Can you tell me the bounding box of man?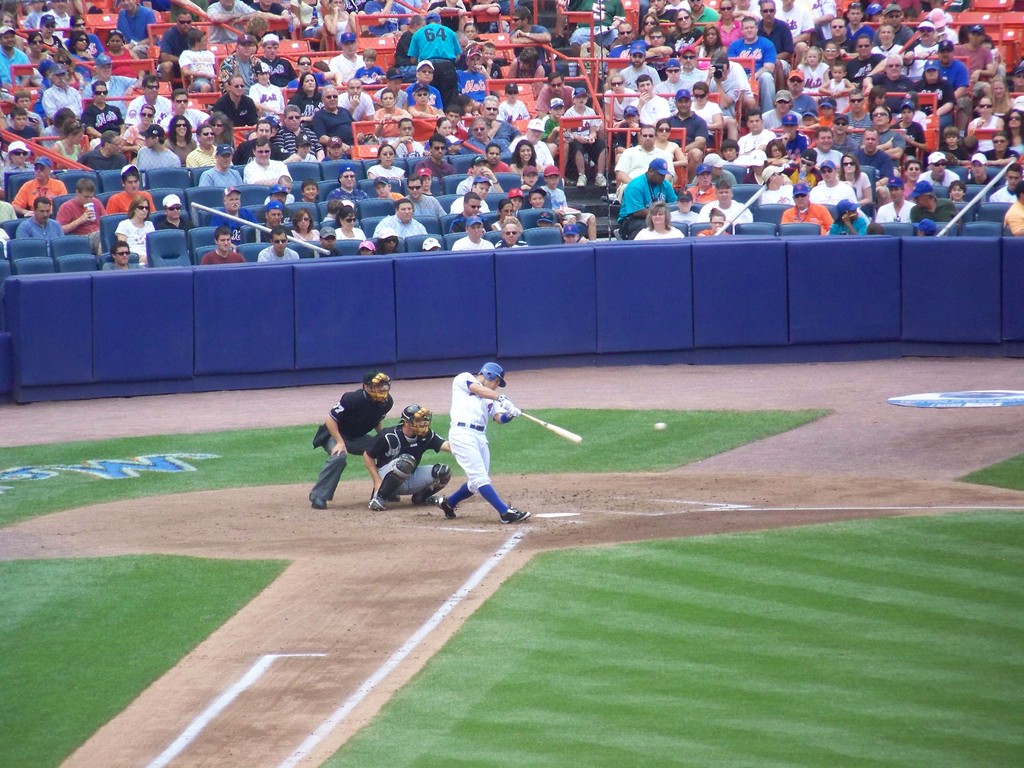
440,104,465,138.
